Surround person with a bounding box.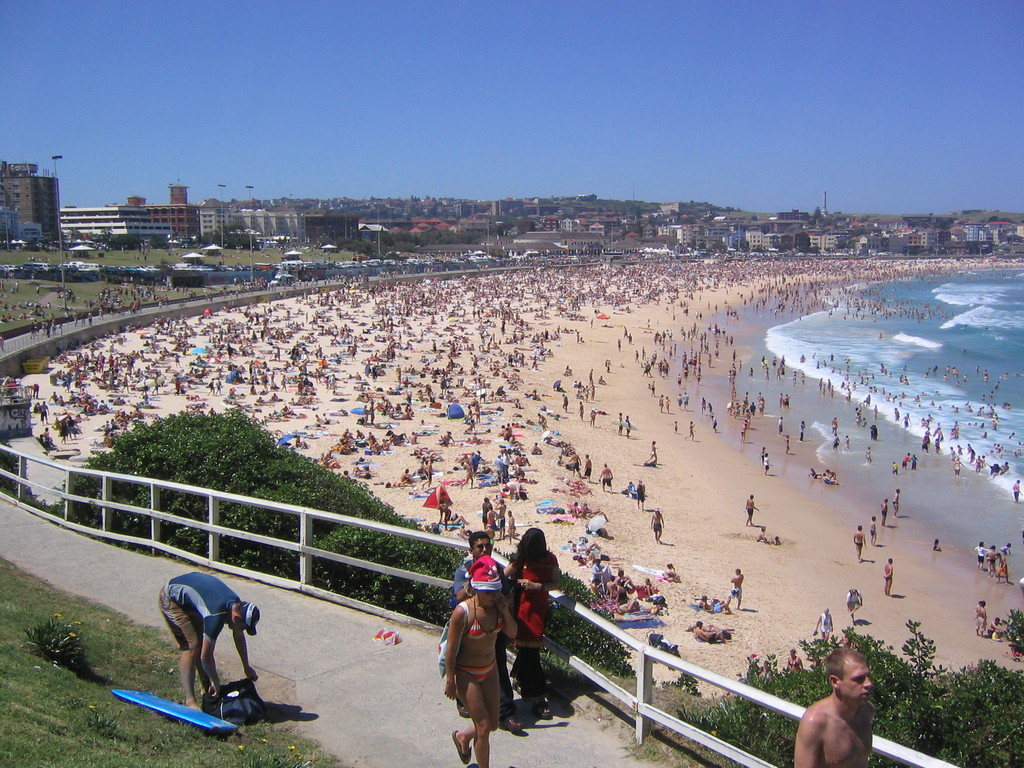
371 401 372 422.
